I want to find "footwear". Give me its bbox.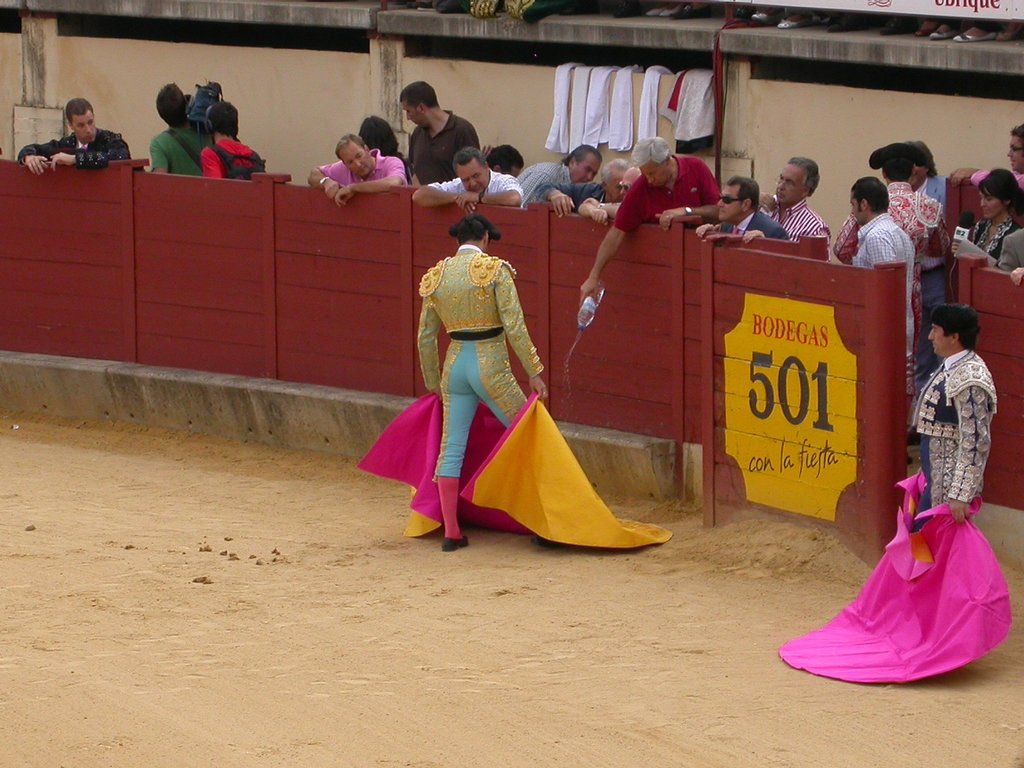
{"left": 531, "top": 531, "right": 566, "bottom": 550}.
